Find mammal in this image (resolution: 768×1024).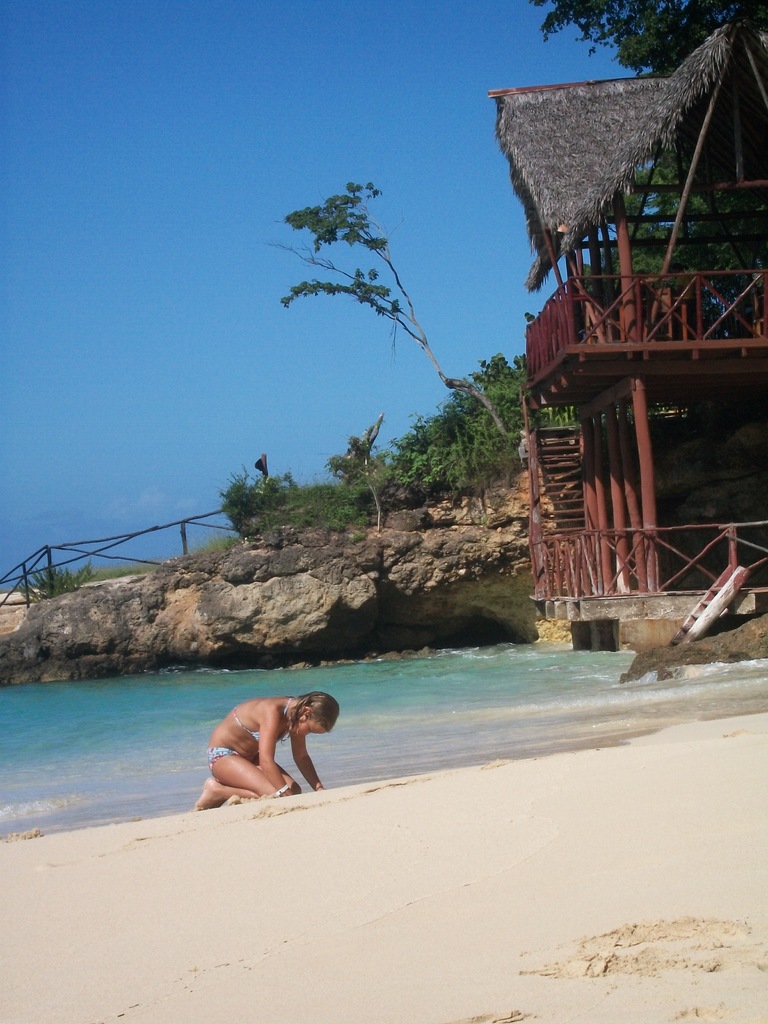
198, 692, 342, 811.
